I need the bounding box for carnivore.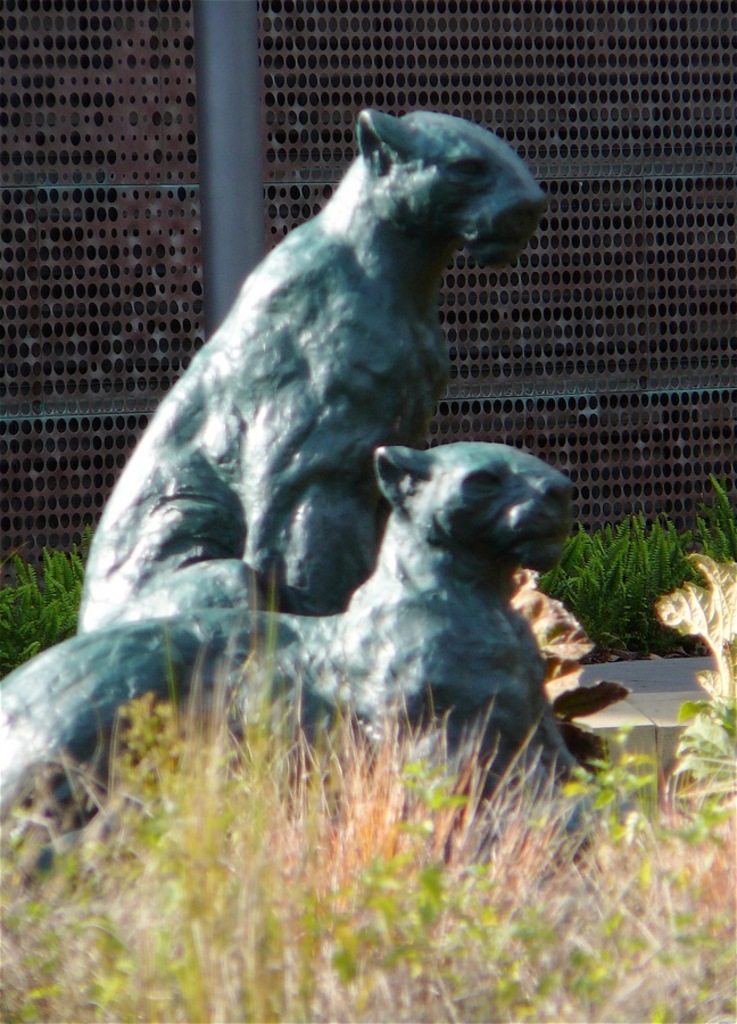
Here it is: [x1=84, y1=94, x2=557, y2=644].
